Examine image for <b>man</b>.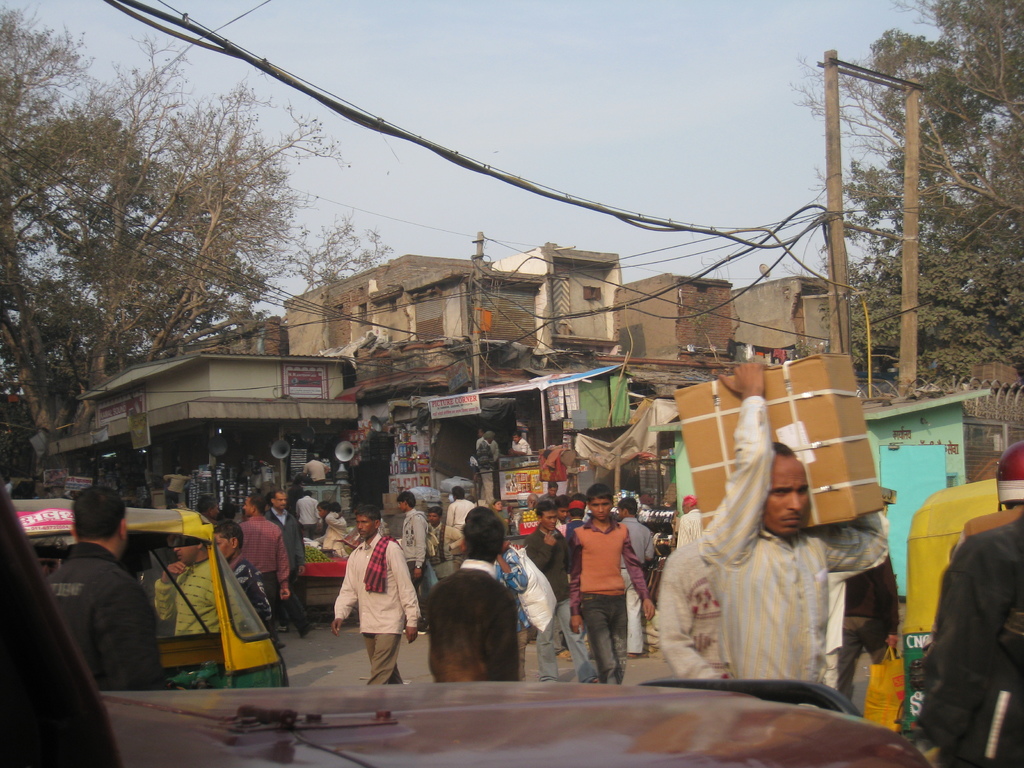
Examination result: Rect(568, 486, 659, 680).
